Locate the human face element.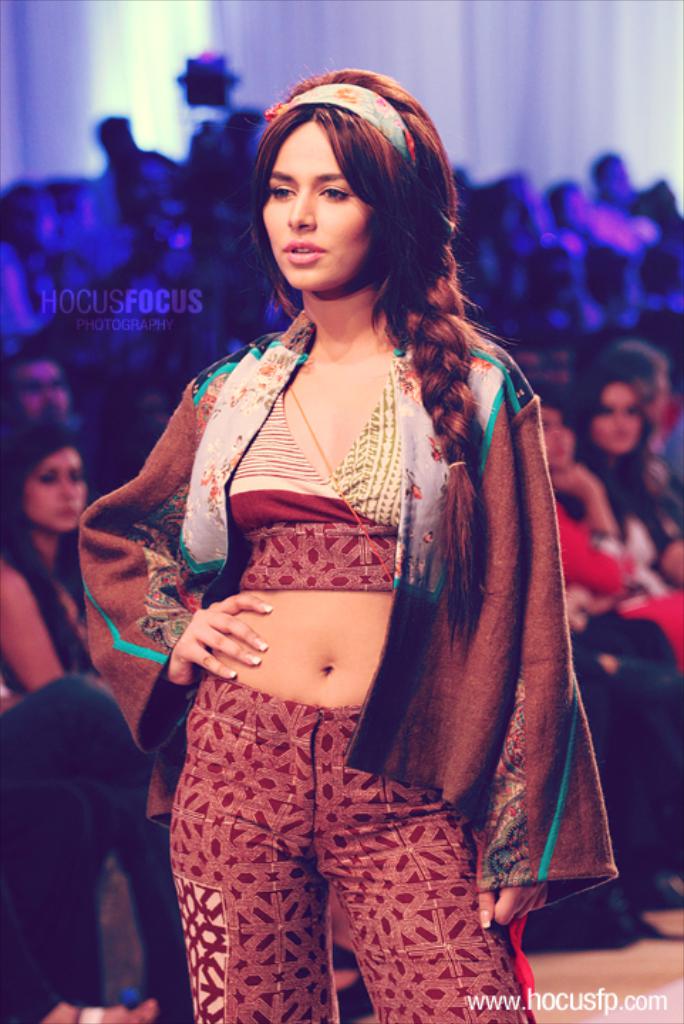
Element bbox: (535,410,575,465).
